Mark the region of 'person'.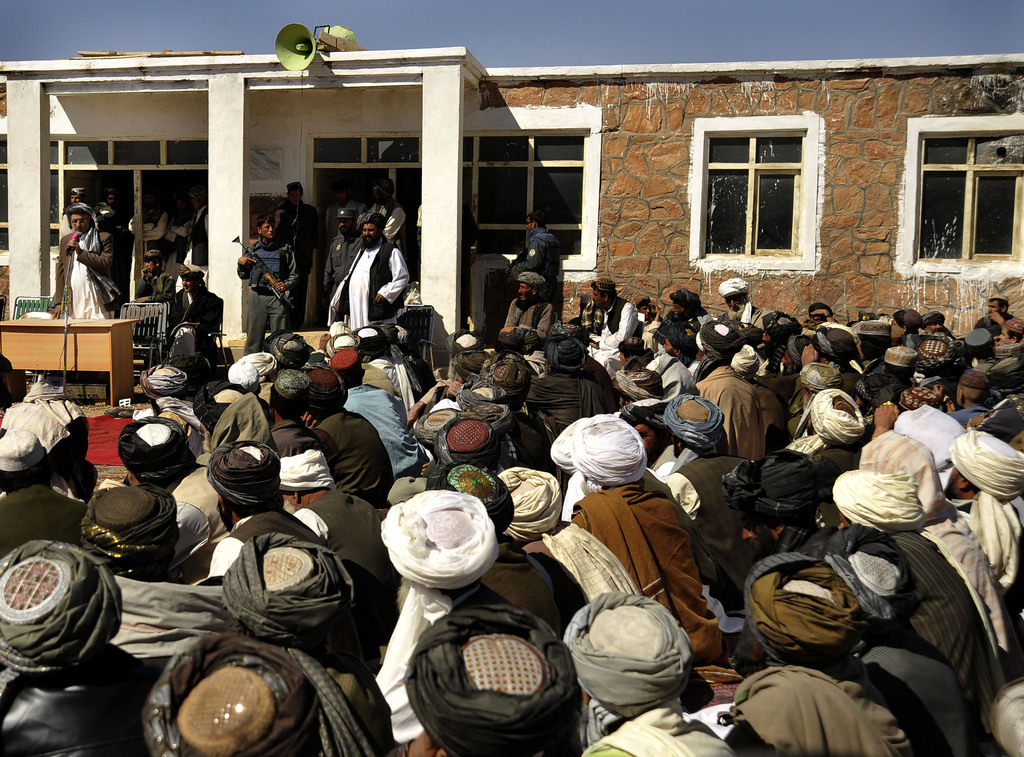
Region: [x1=100, y1=187, x2=124, y2=268].
